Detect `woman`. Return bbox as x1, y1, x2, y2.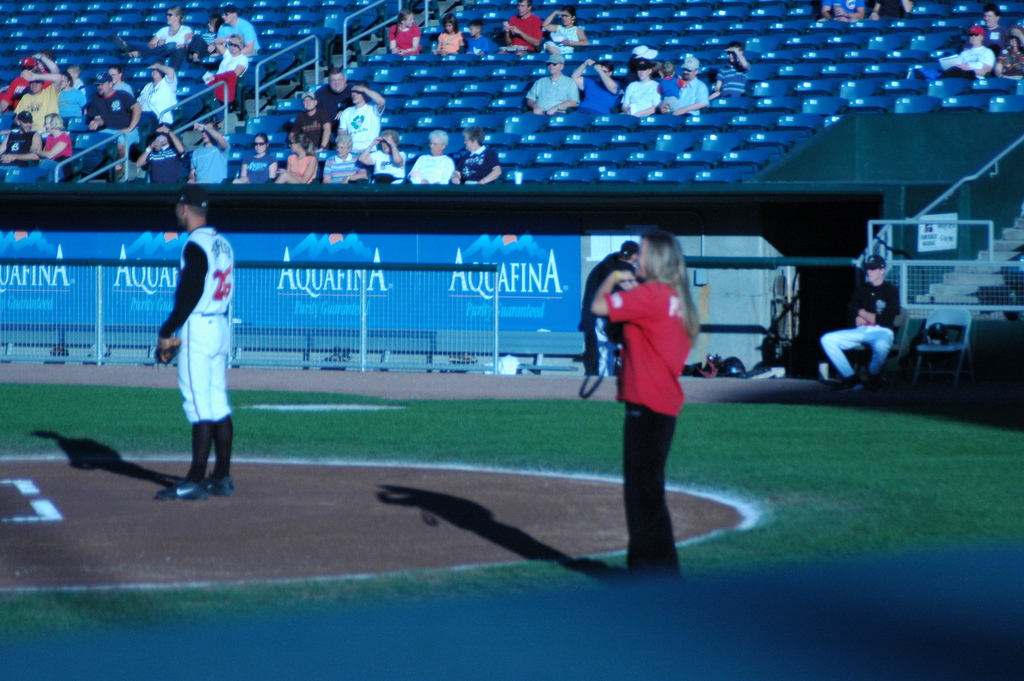
339, 80, 385, 152.
